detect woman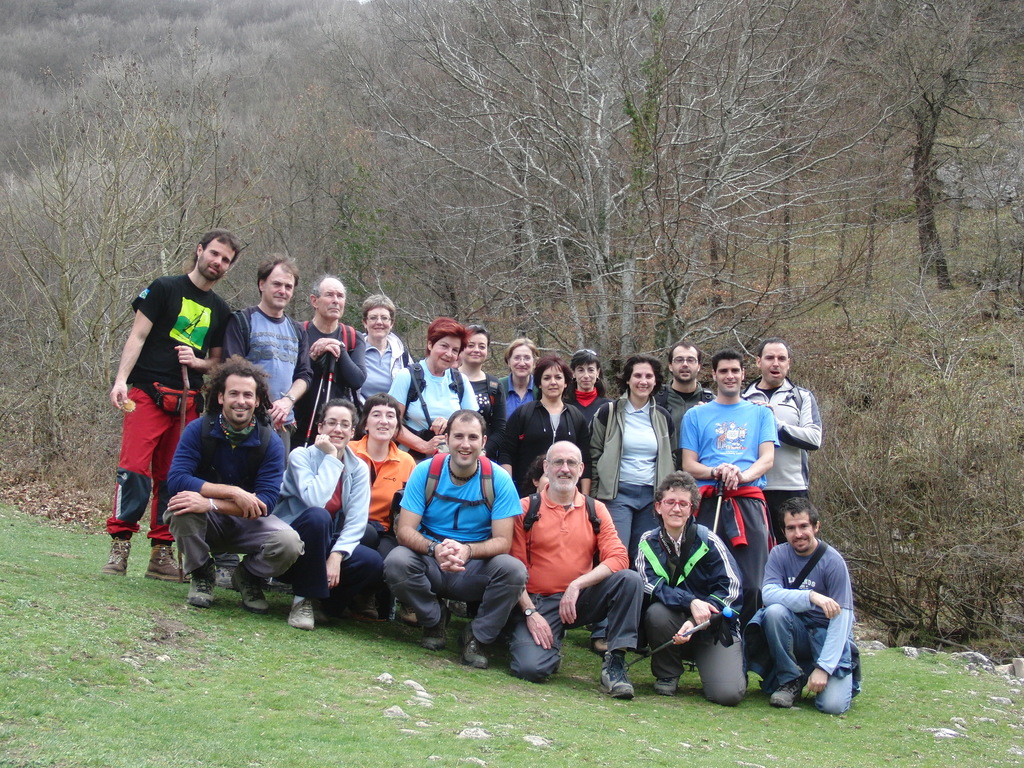
l=570, t=349, r=615, b=421
